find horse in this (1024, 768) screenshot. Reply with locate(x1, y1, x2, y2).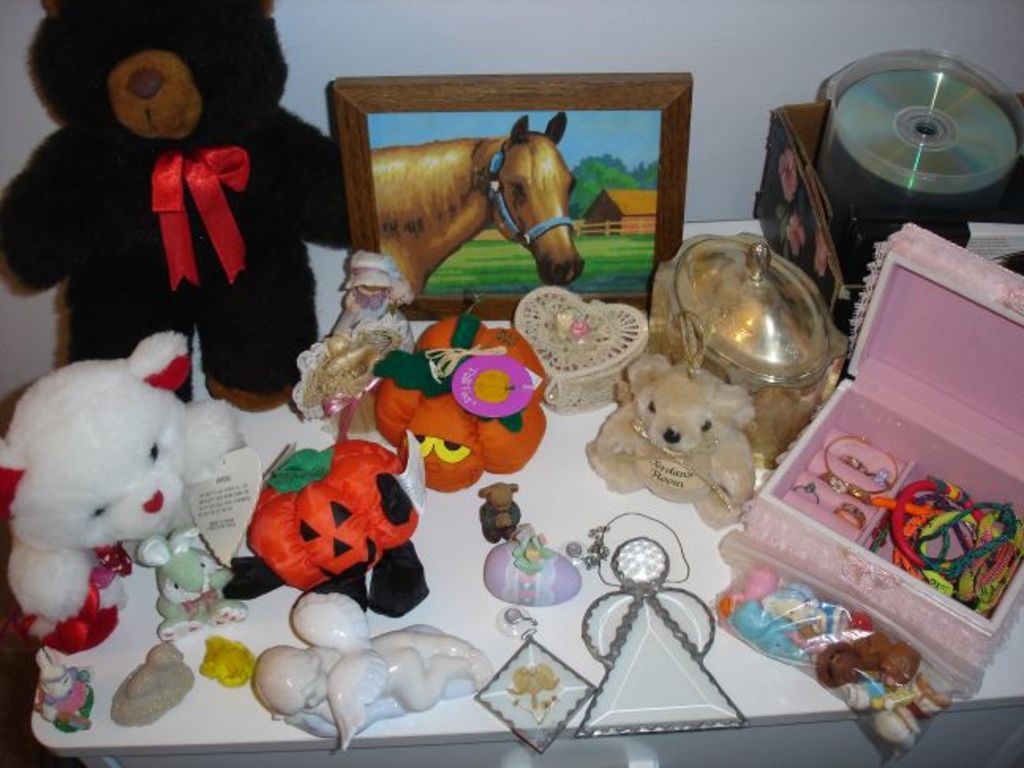
locate(363, 111, 588, 300).
